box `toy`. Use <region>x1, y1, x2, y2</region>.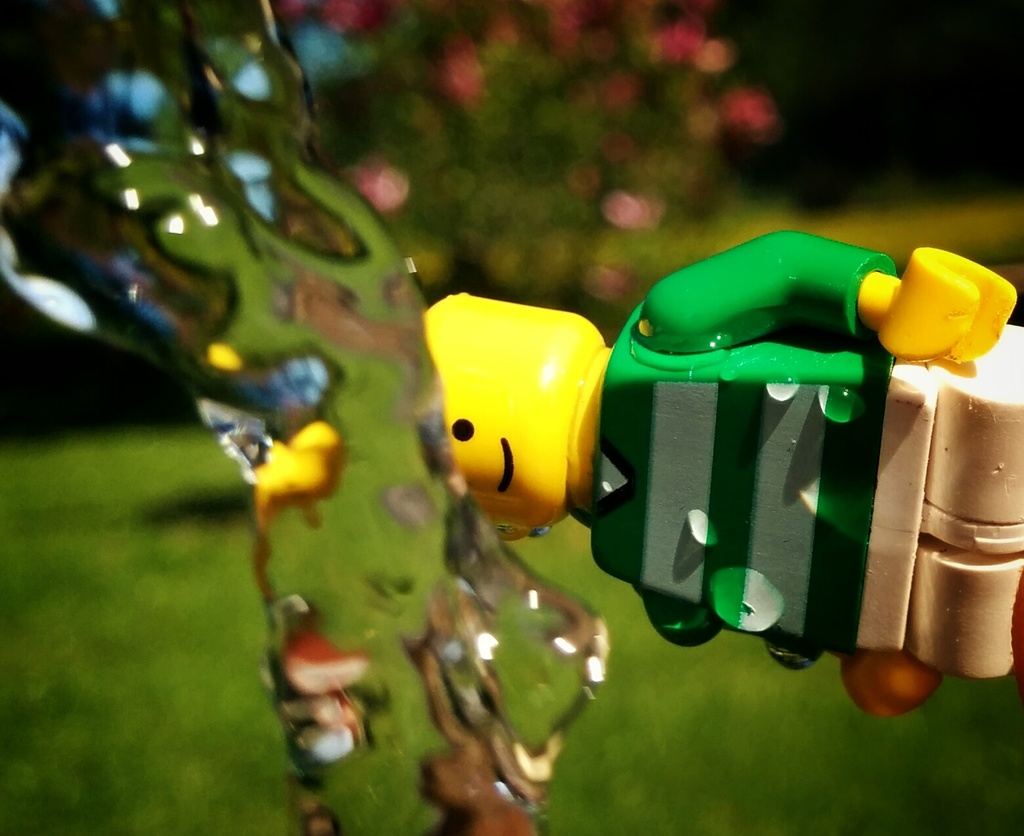
<region>464, 217, 994, 698</region>.
